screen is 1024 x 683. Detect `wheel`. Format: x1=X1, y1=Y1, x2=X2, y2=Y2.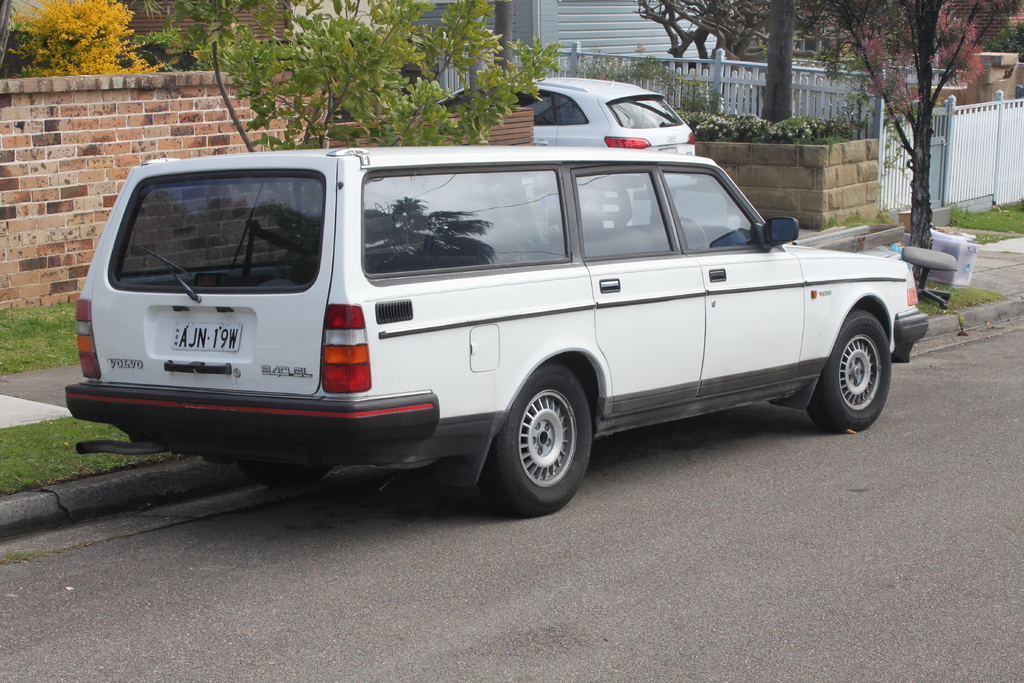
x1=806, y1=309, x2=891, y2=434.
